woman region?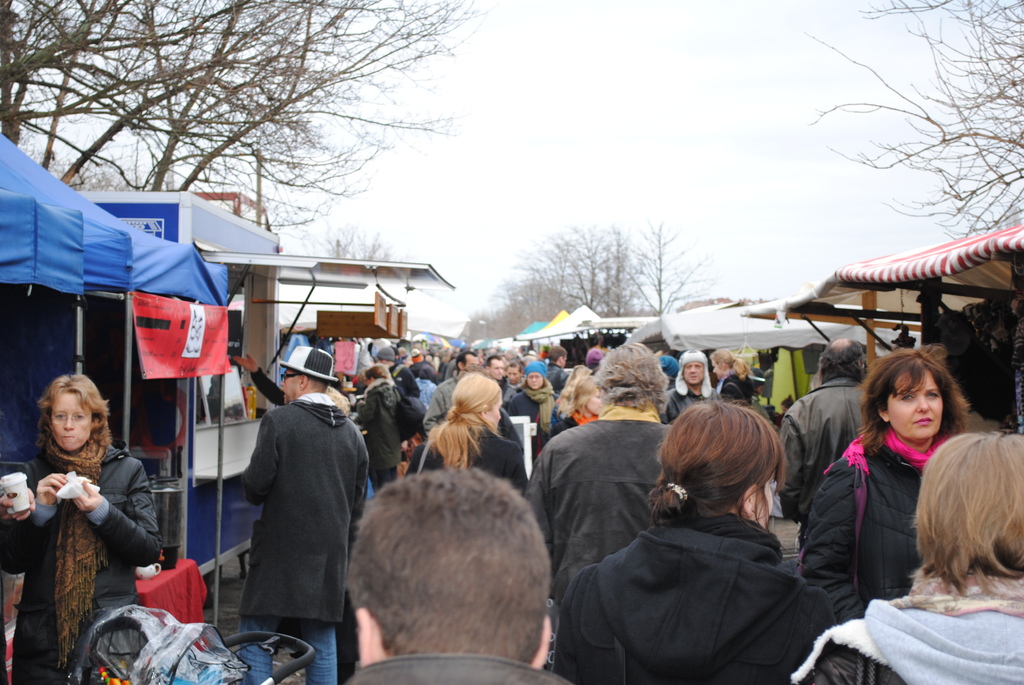
box=[26, 372, 161, 660]
